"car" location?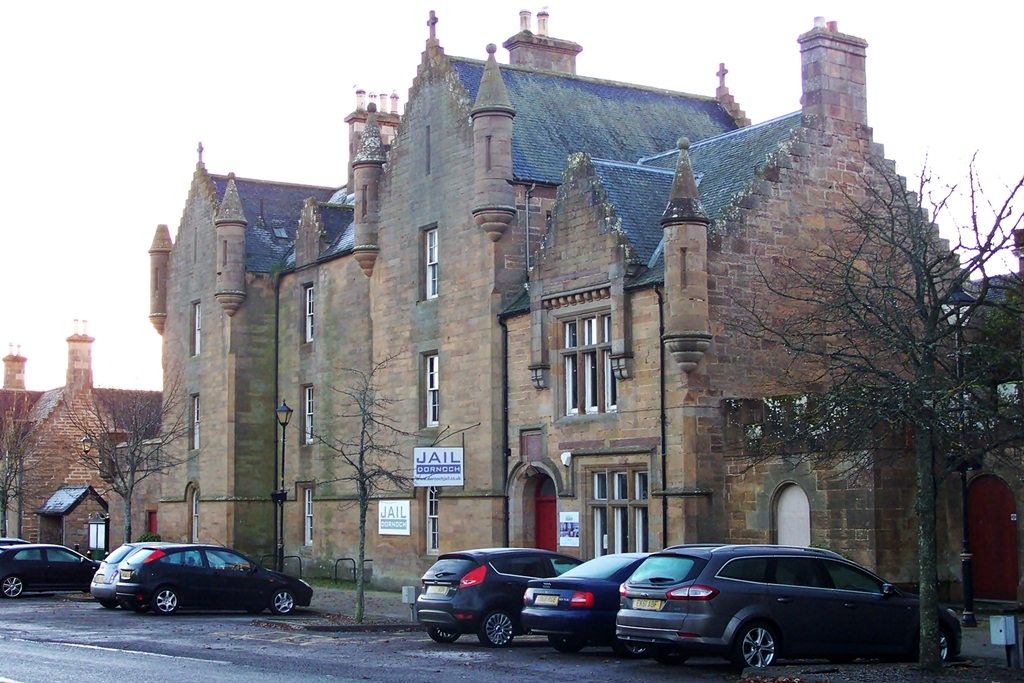
region(420, 541, 579, 653)
